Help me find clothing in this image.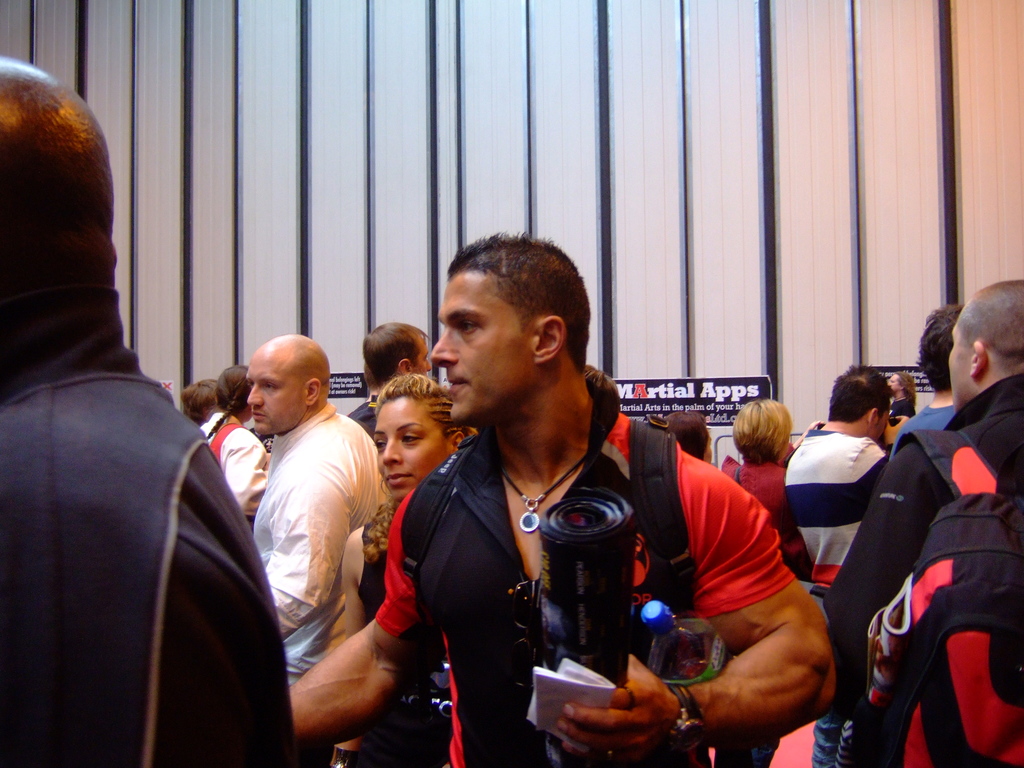
Found it: 780,428,886,767.
